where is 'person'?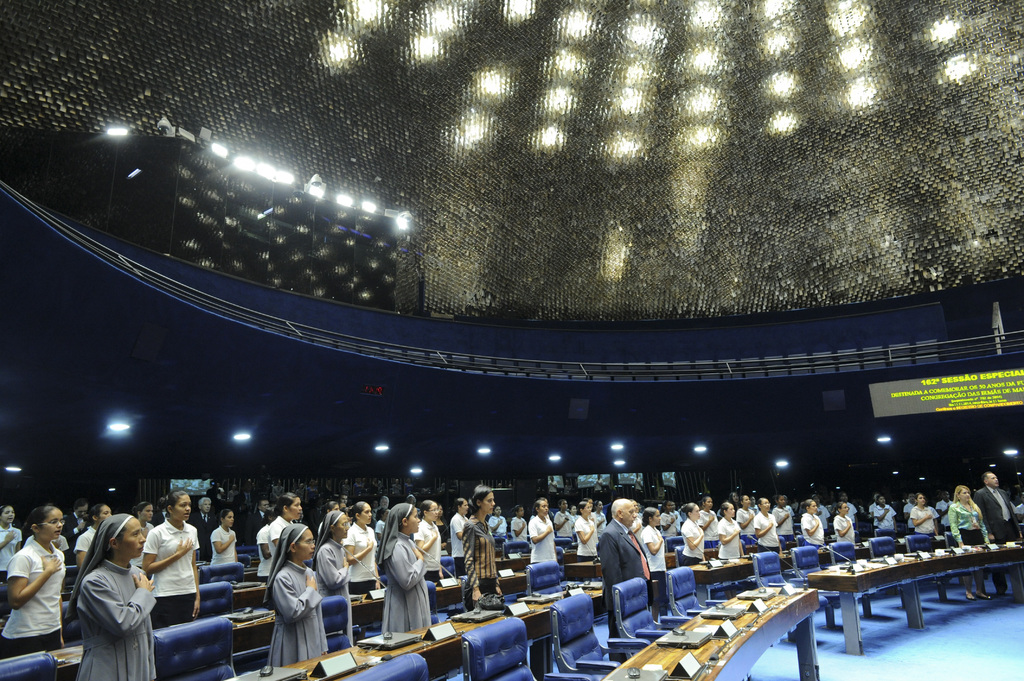
box(70, 499, 120, 578).
